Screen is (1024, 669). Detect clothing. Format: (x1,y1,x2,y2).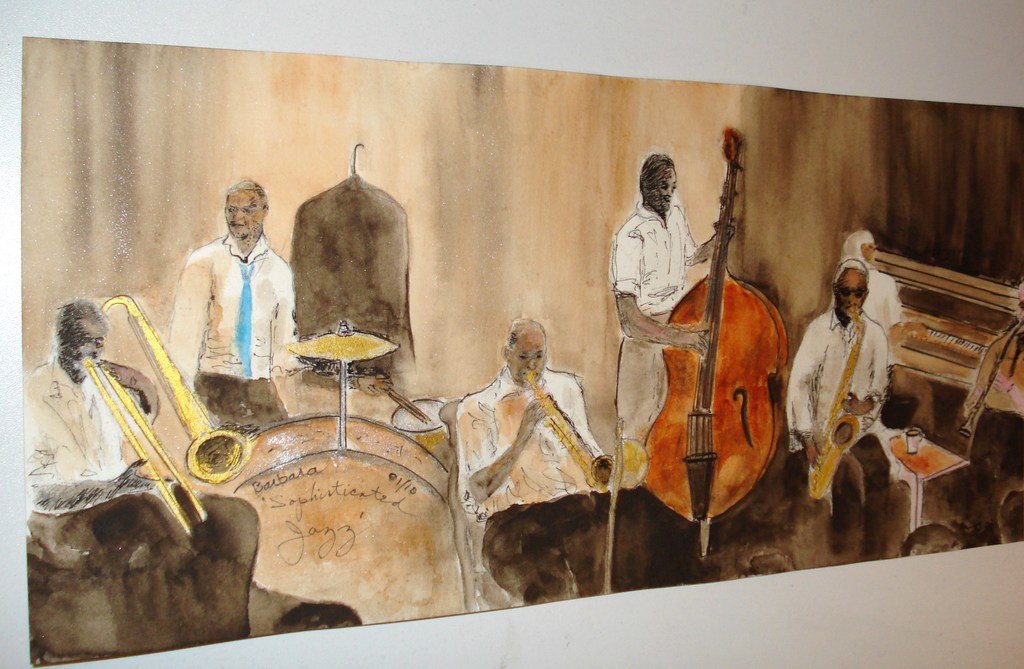
(785,311,888,559).
